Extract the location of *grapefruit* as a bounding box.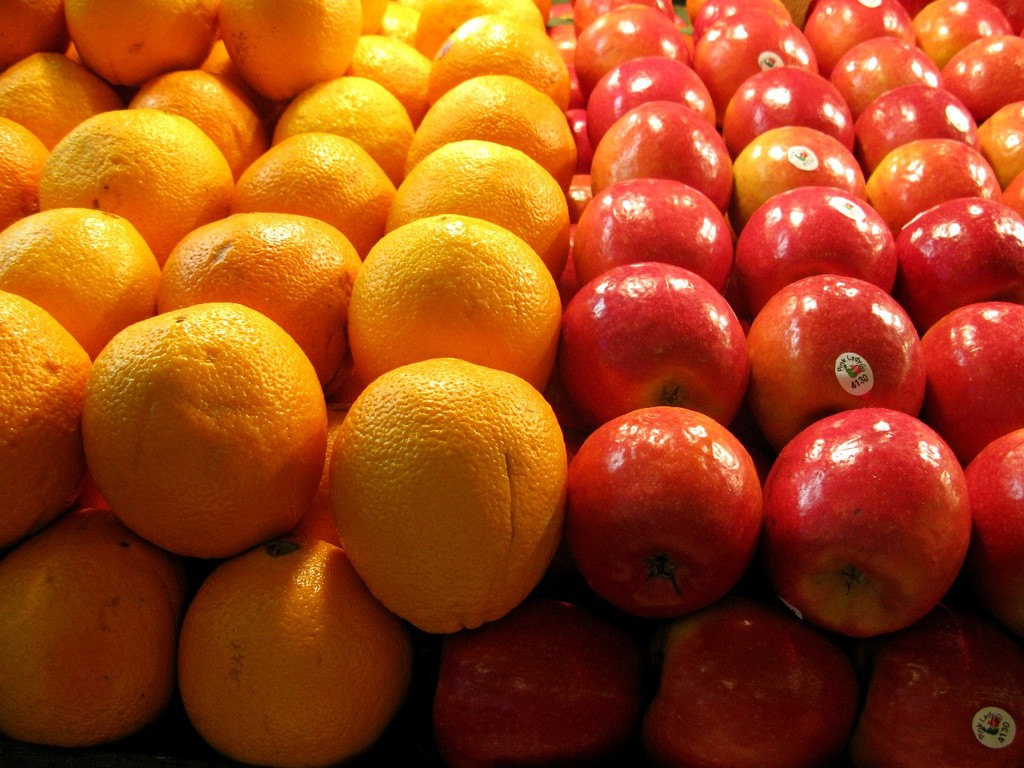
rect(83, 301, 330, 563).
